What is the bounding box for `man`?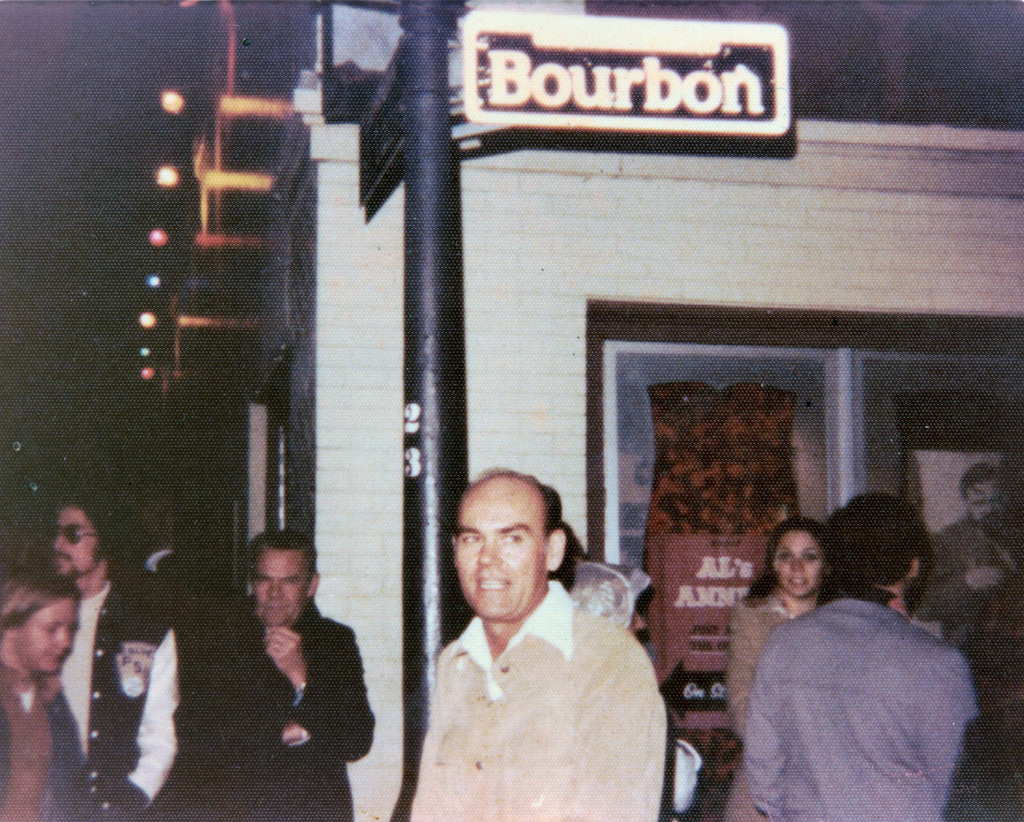
(383, 471, 682, 814).
